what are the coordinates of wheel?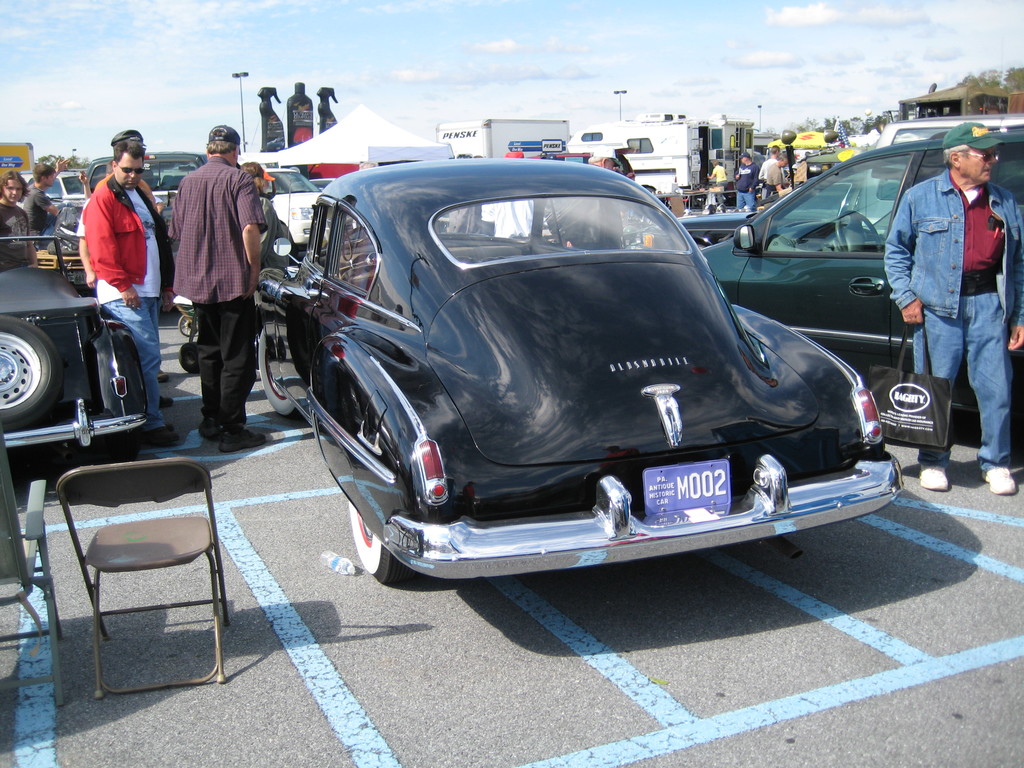
[836,212,881,253].
